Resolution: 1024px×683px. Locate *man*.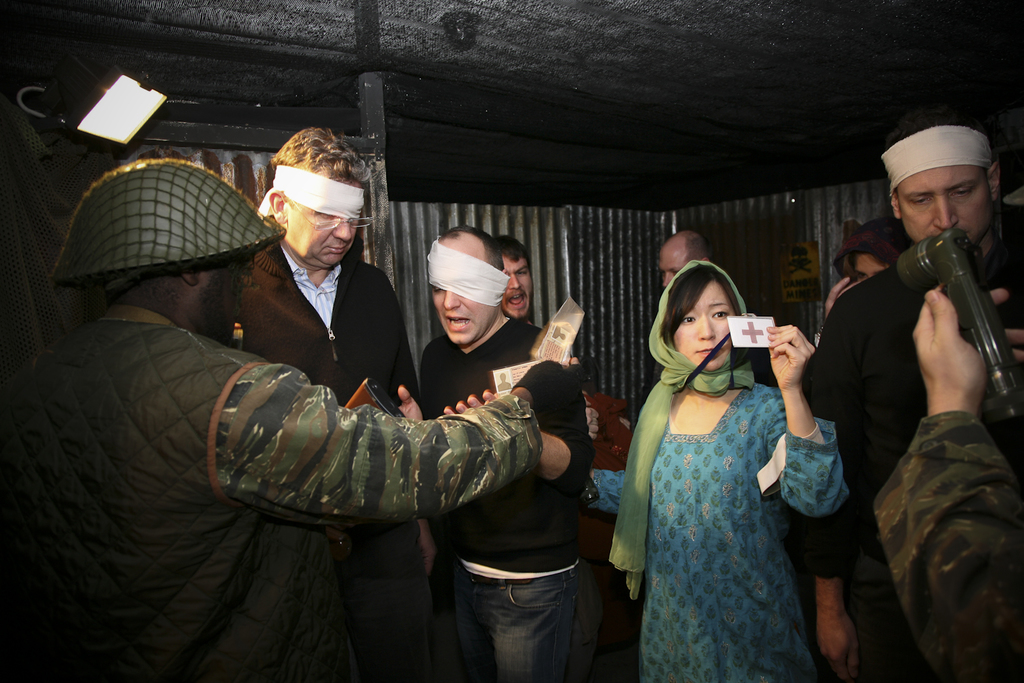
{"x1": 828, "y1": 94, "x2": 1023, "y2": 669}.
